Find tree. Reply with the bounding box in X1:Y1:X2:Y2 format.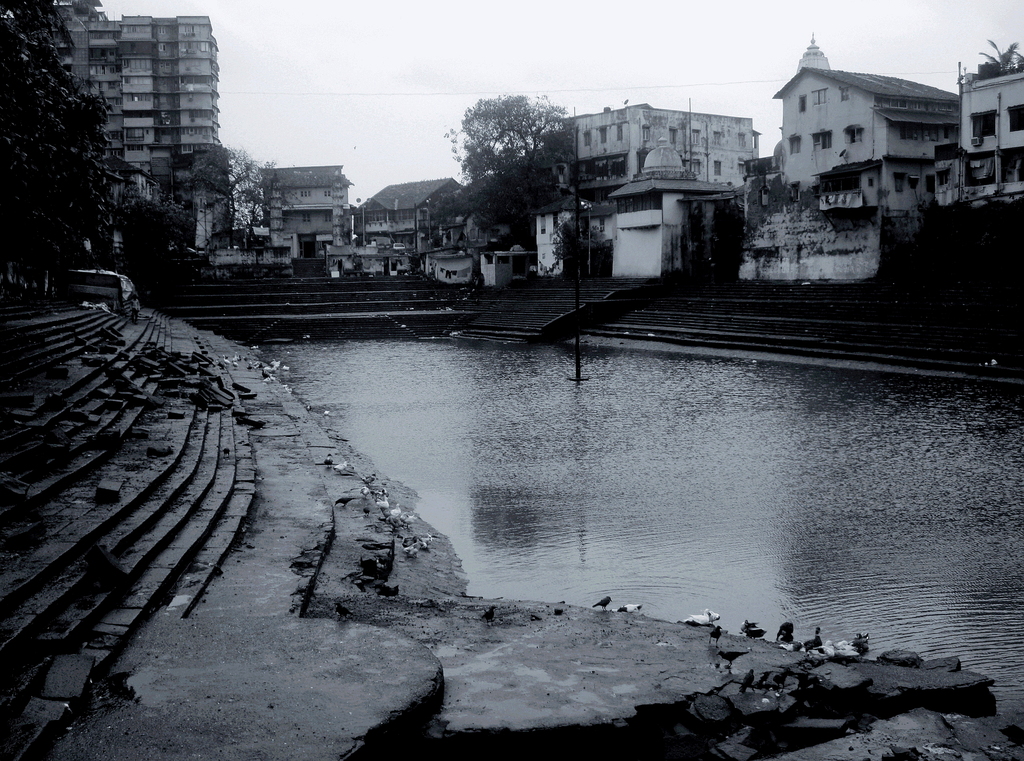
195:141:280:249.
